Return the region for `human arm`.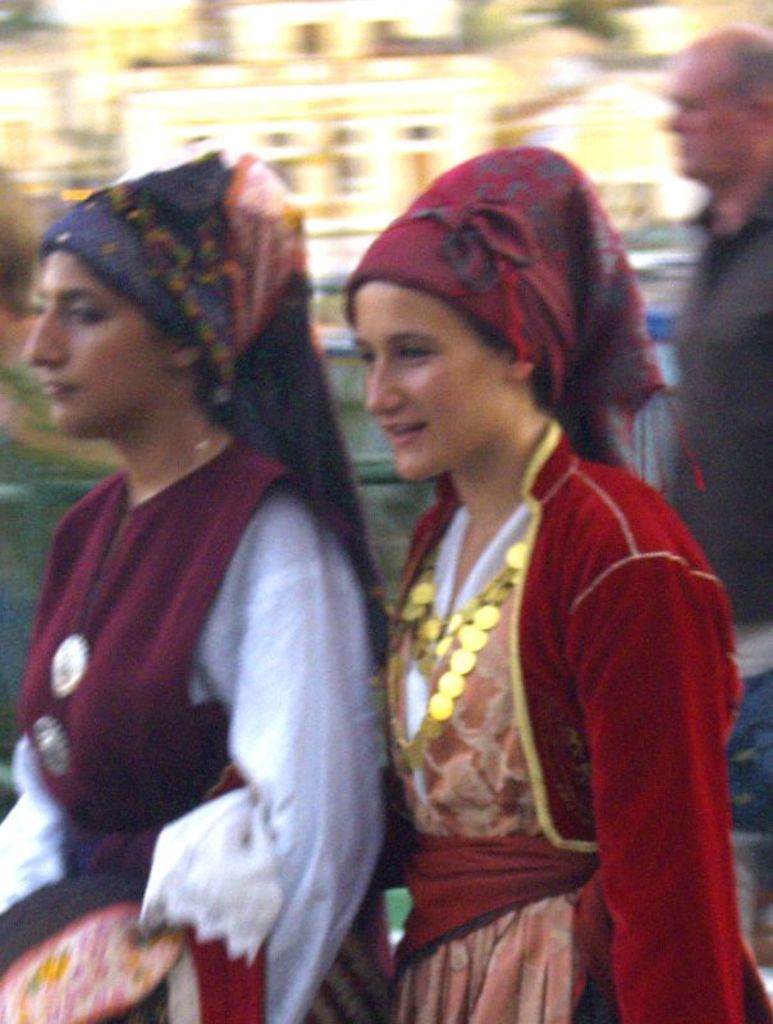
x1=564, y1=547, x2=744, y2=1023.
